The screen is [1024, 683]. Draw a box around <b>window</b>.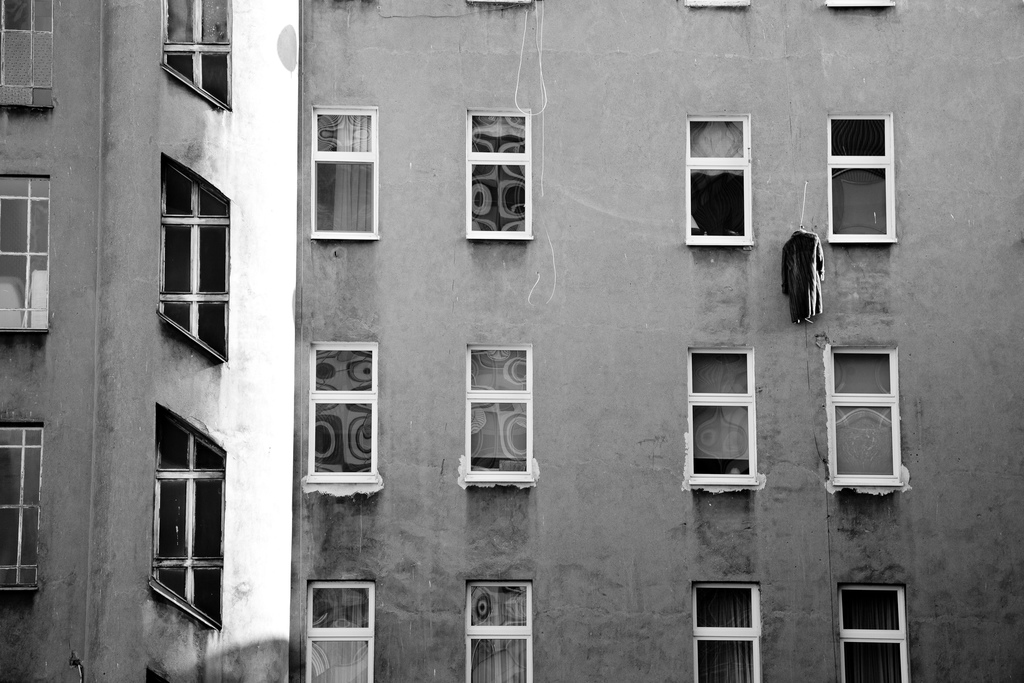
bbox(690, 588, 760, 682).
